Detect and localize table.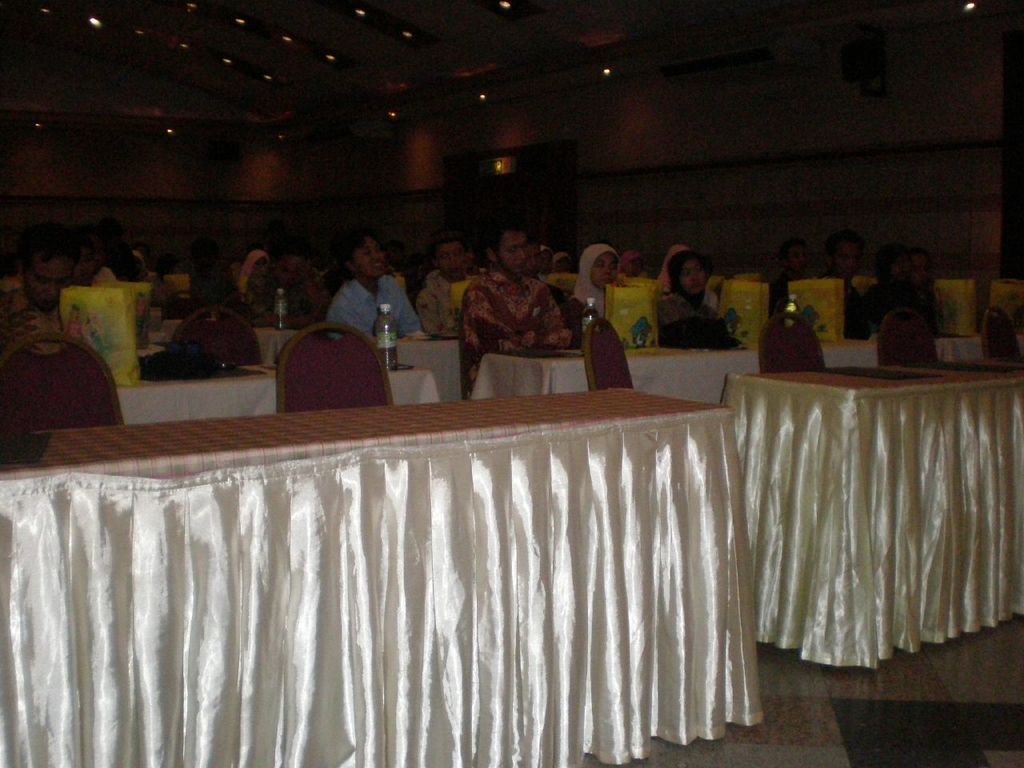
Localized at rect(722, 360, 1023, 664).
